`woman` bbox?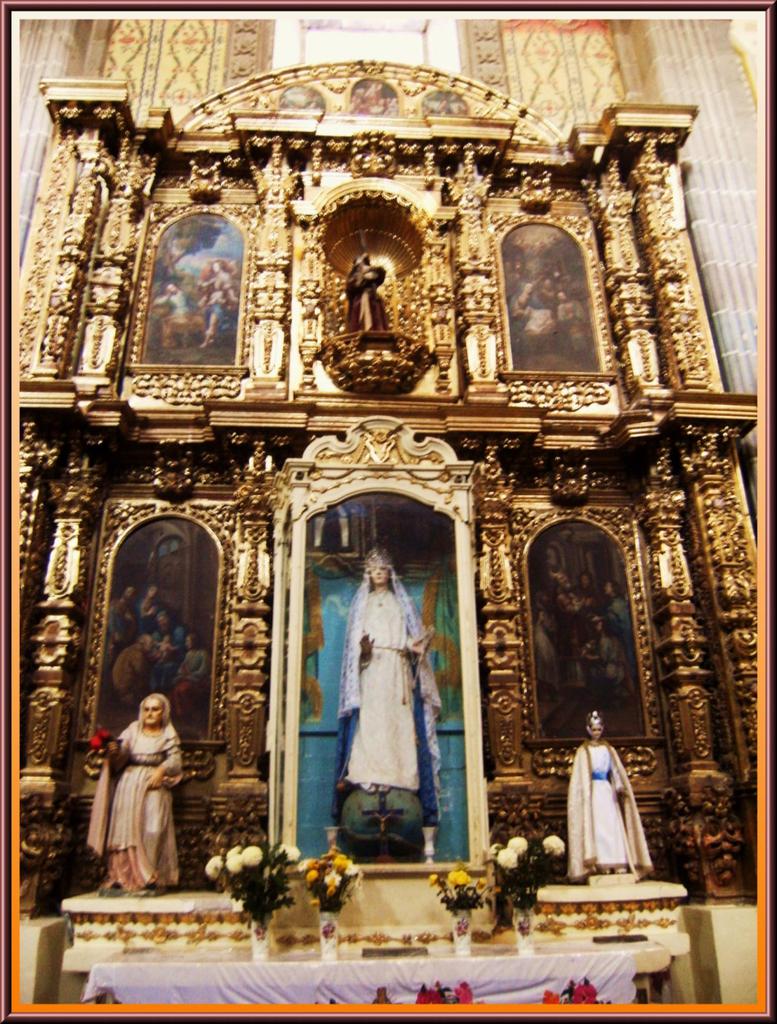
(x1=337, y1=542, x2=429, y2=792)
